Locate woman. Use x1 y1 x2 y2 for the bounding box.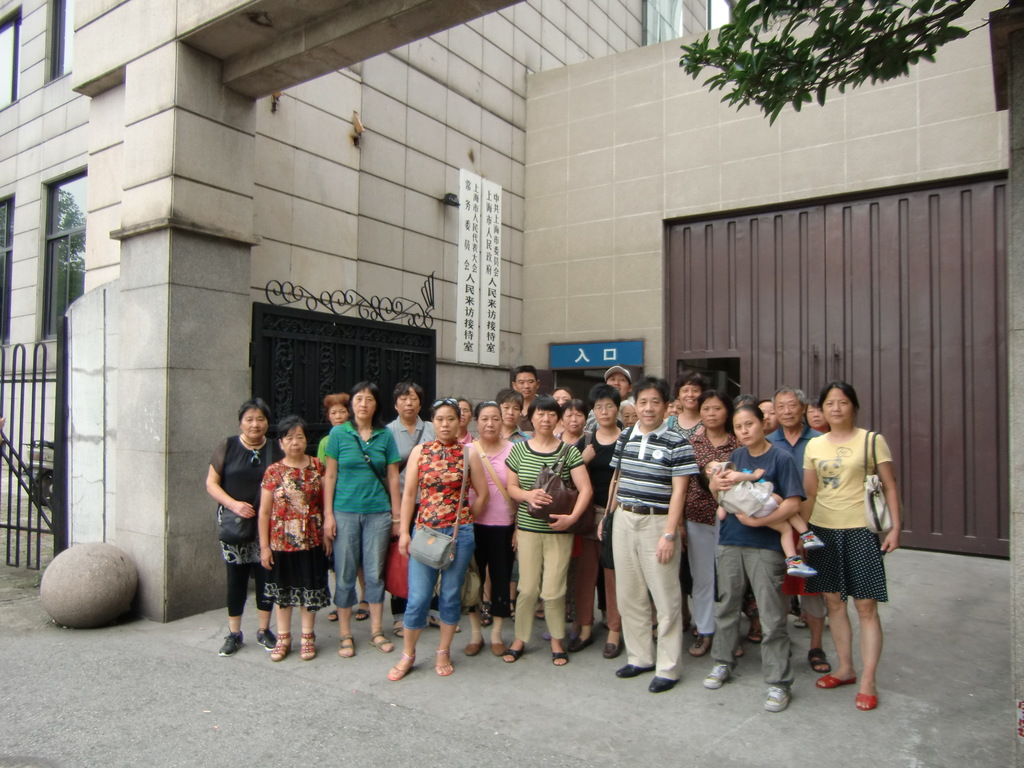
566 386 625 657.
